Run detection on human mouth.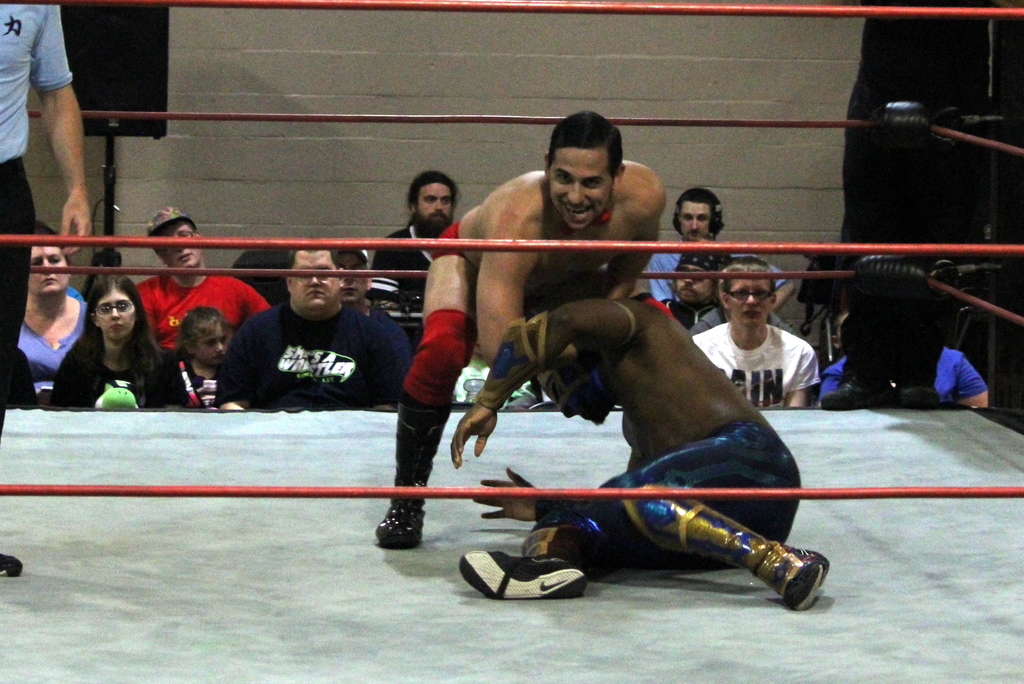
Result: [left=689, top=227, right=698, bottom=238].
